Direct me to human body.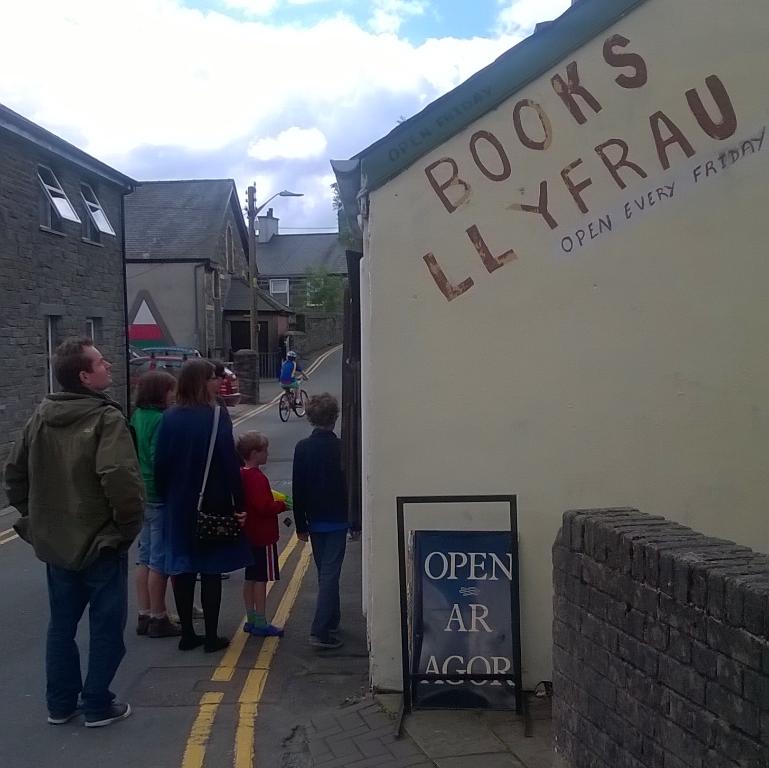
Direction: <region>127, 404, 194, 639</region>.
